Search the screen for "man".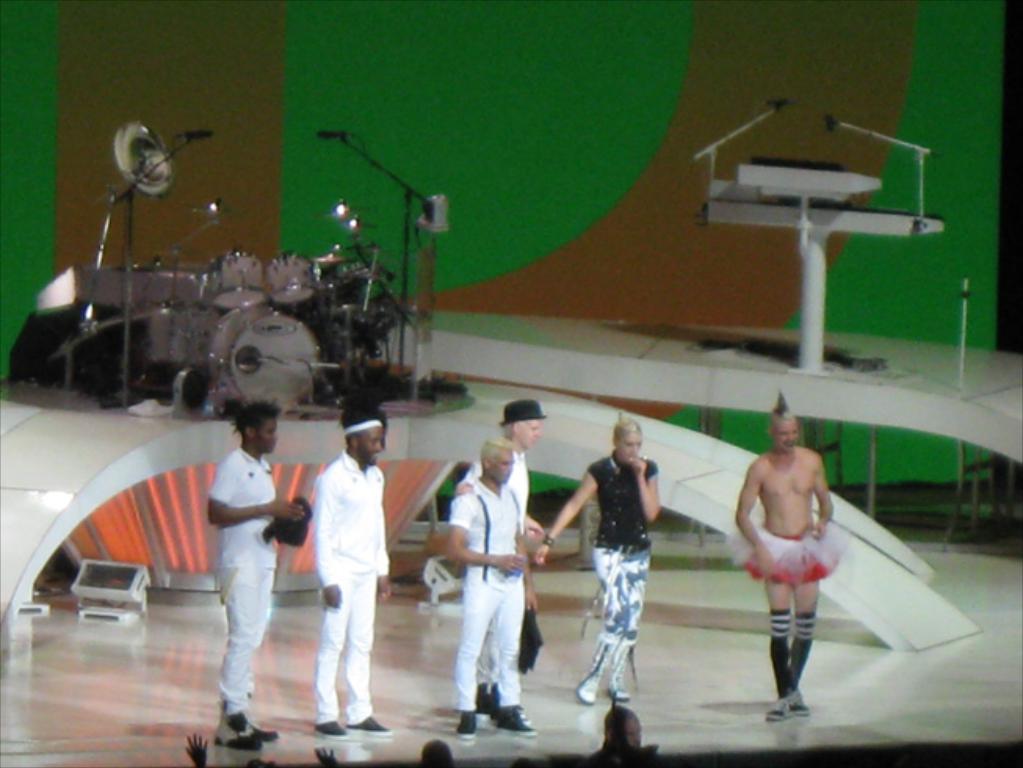
Found at 732 400 841 718.
